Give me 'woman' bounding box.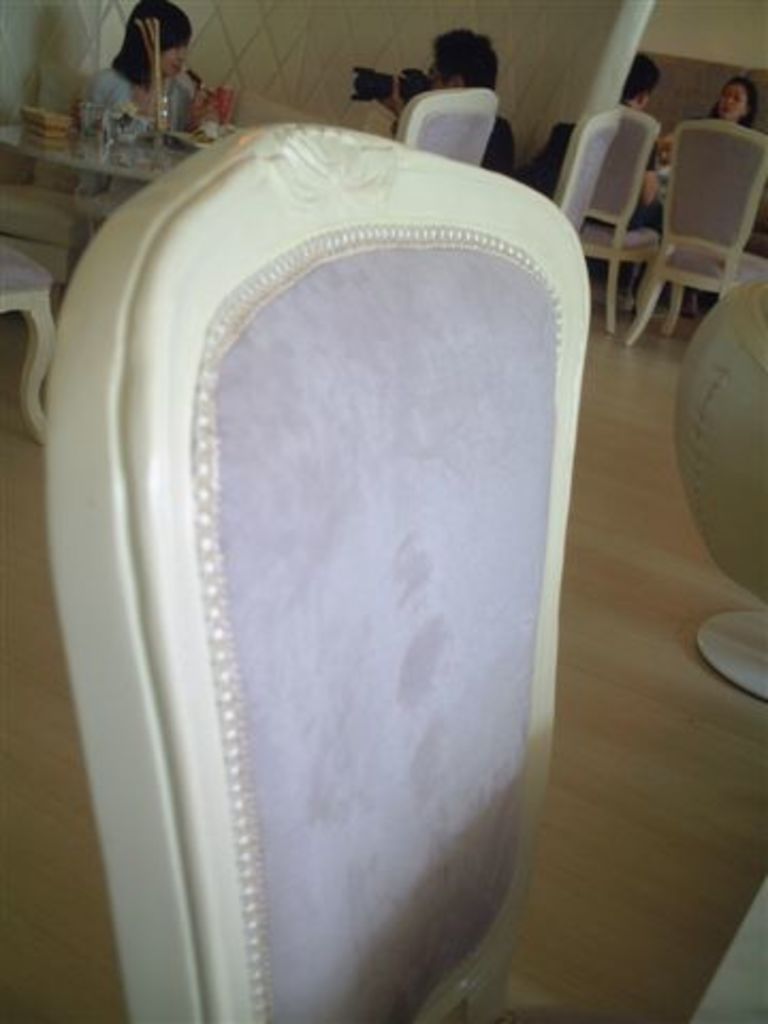
box(75, 0, 215, 252).
